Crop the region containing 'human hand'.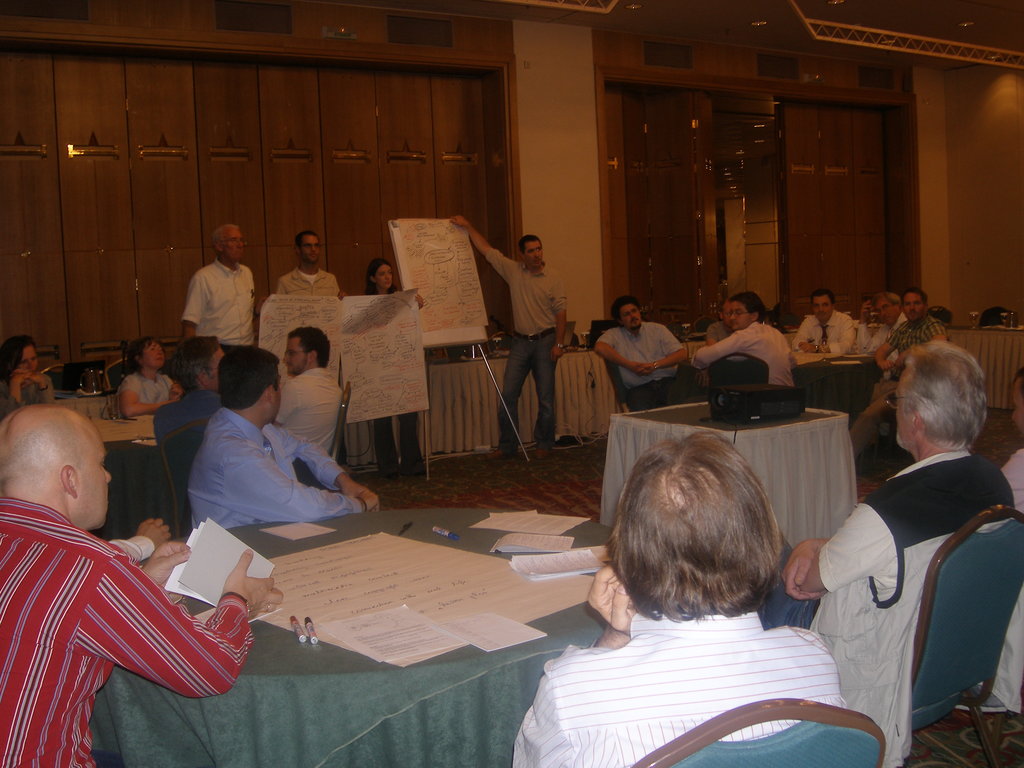
Crop region: (891, 356, 907, 367).
